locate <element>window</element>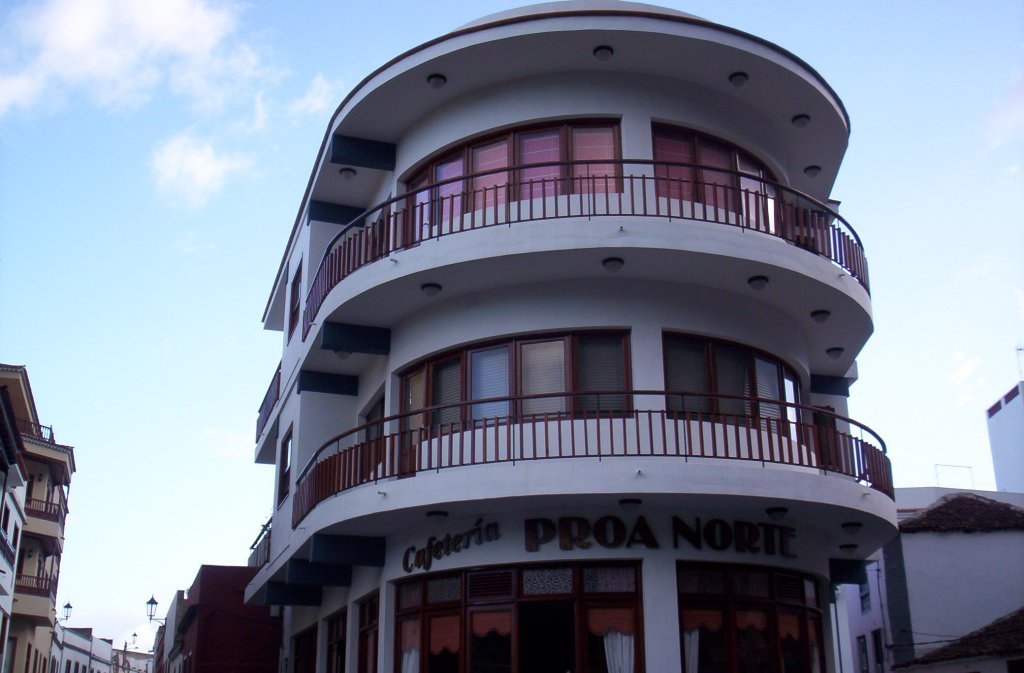
360, 396, 386, 485
